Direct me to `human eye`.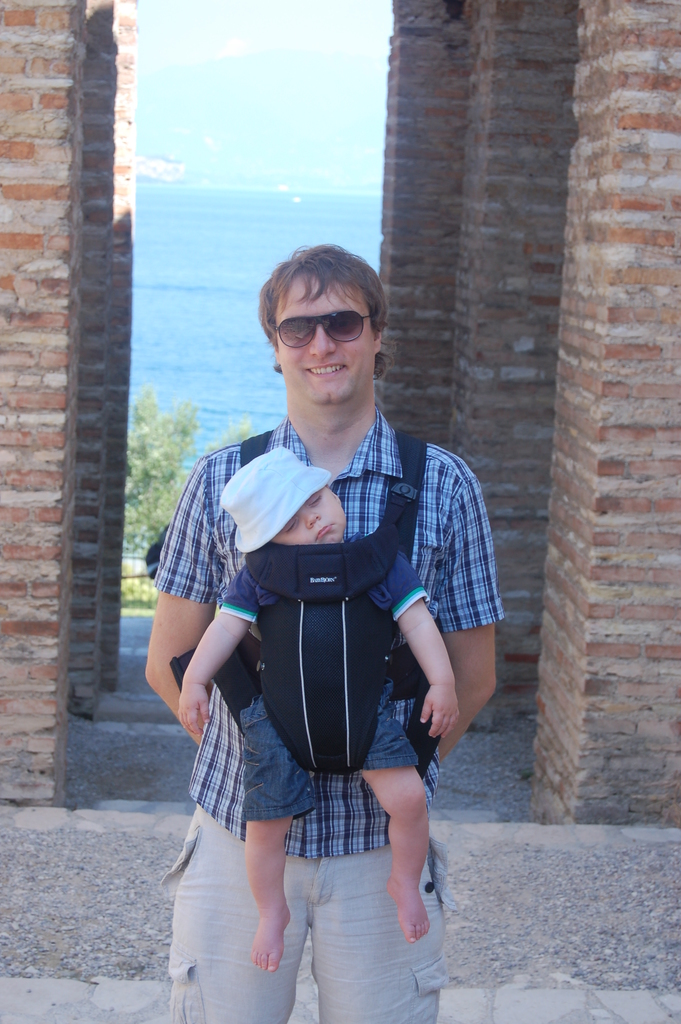
Direction: (left=283, top=520, right=299, bottom=536).
